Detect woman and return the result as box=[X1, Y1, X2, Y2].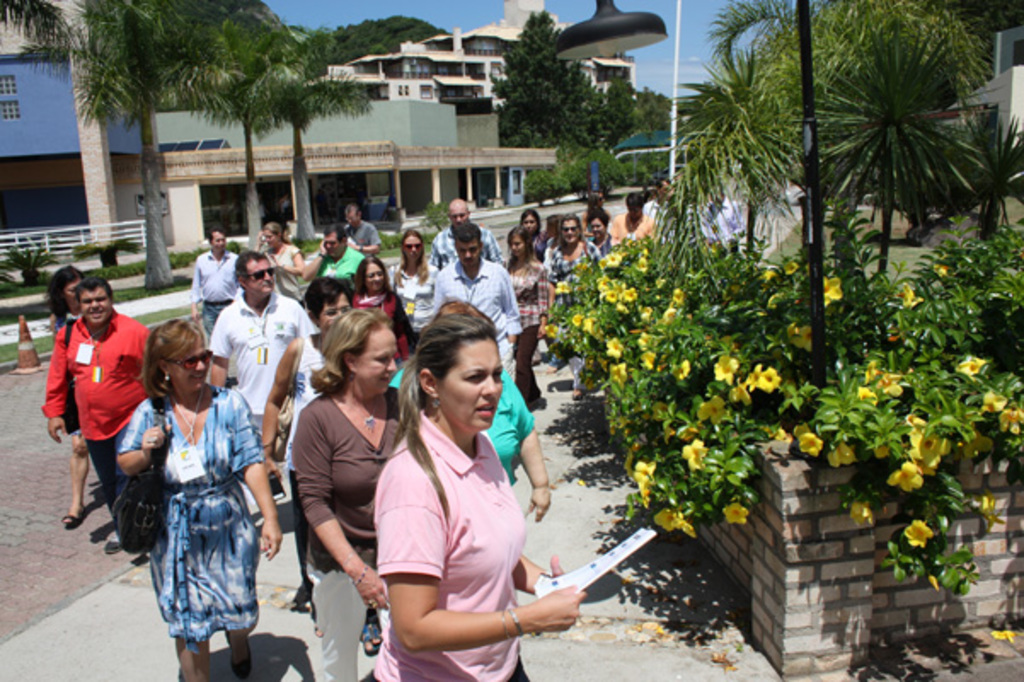
box=[540, 213, 600, 332].
